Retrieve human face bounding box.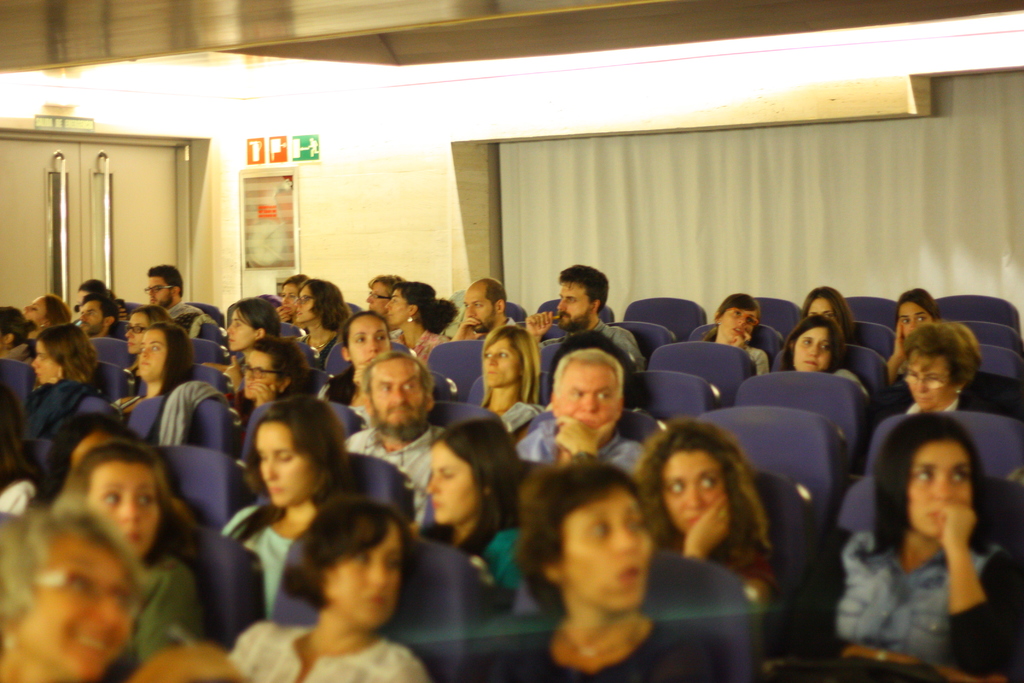
Bounding box: 564, 489, 651, 605.
